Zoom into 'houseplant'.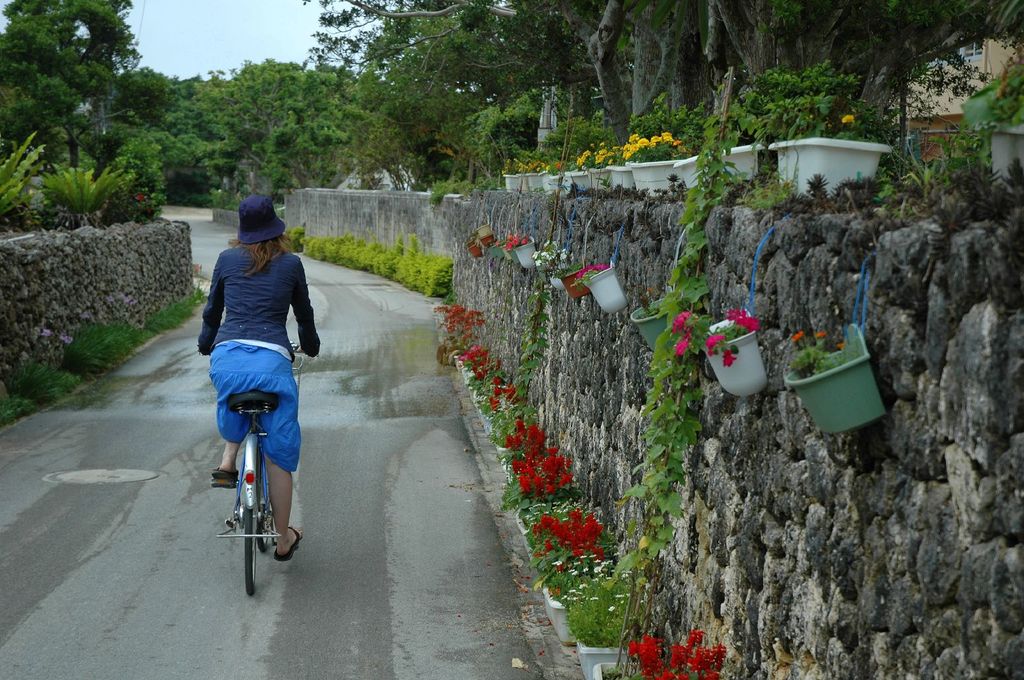
Zoom target: l=623, t=631, r=730, b=679.
